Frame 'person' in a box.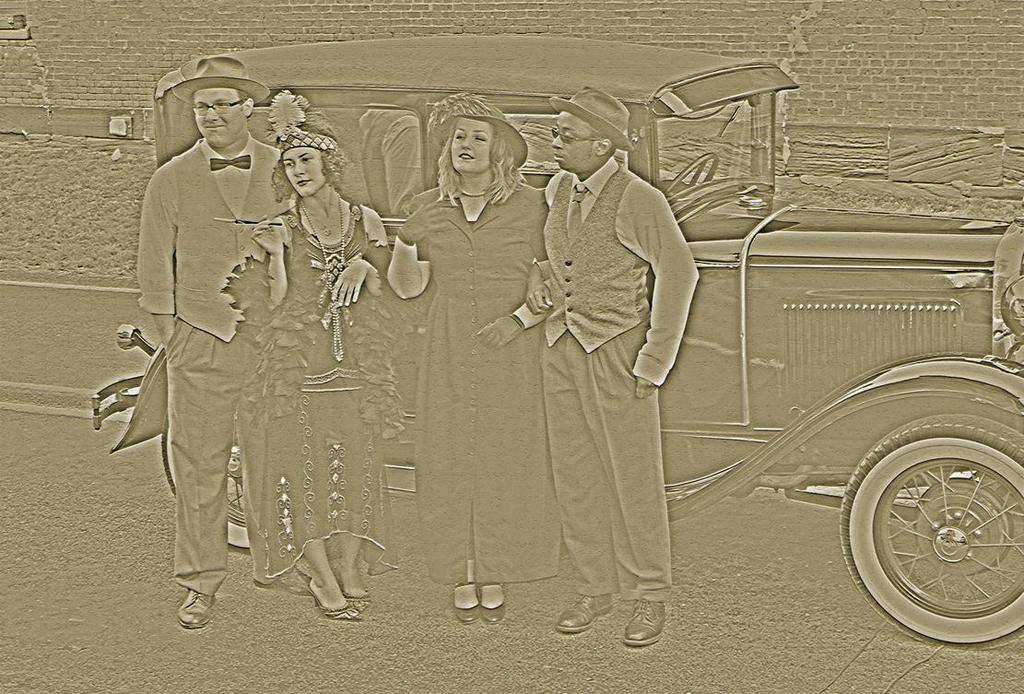
bbox(114, 56, 287, 623).
